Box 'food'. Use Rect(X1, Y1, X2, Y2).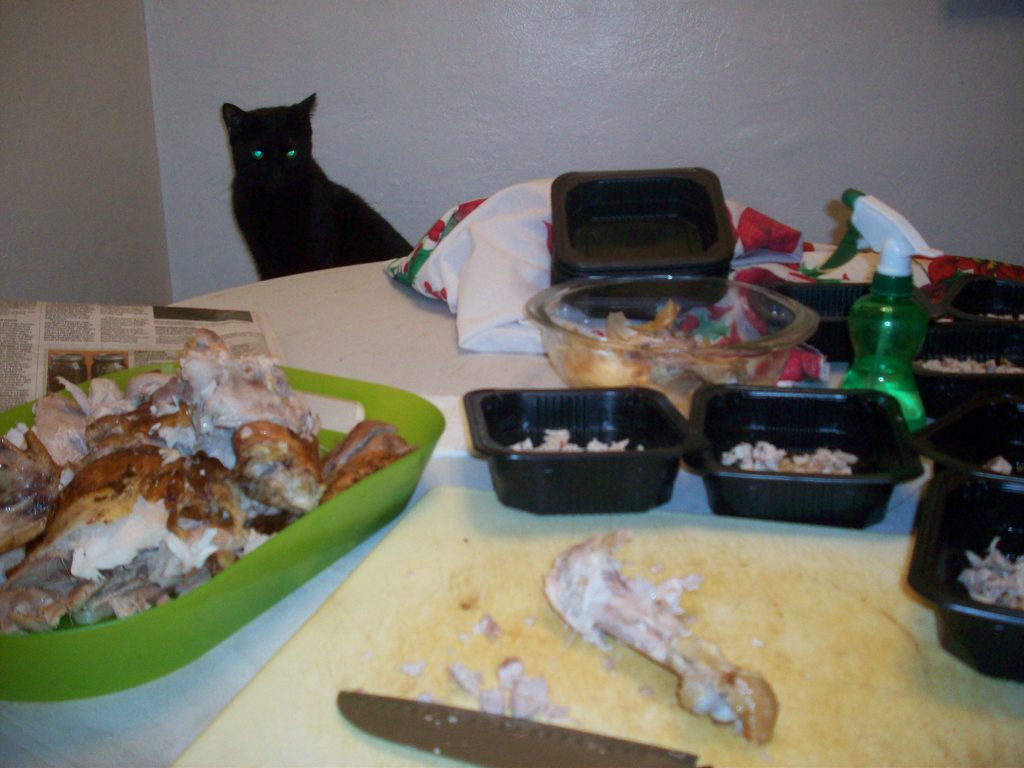
Rect(912, 360, 1023, 372).
